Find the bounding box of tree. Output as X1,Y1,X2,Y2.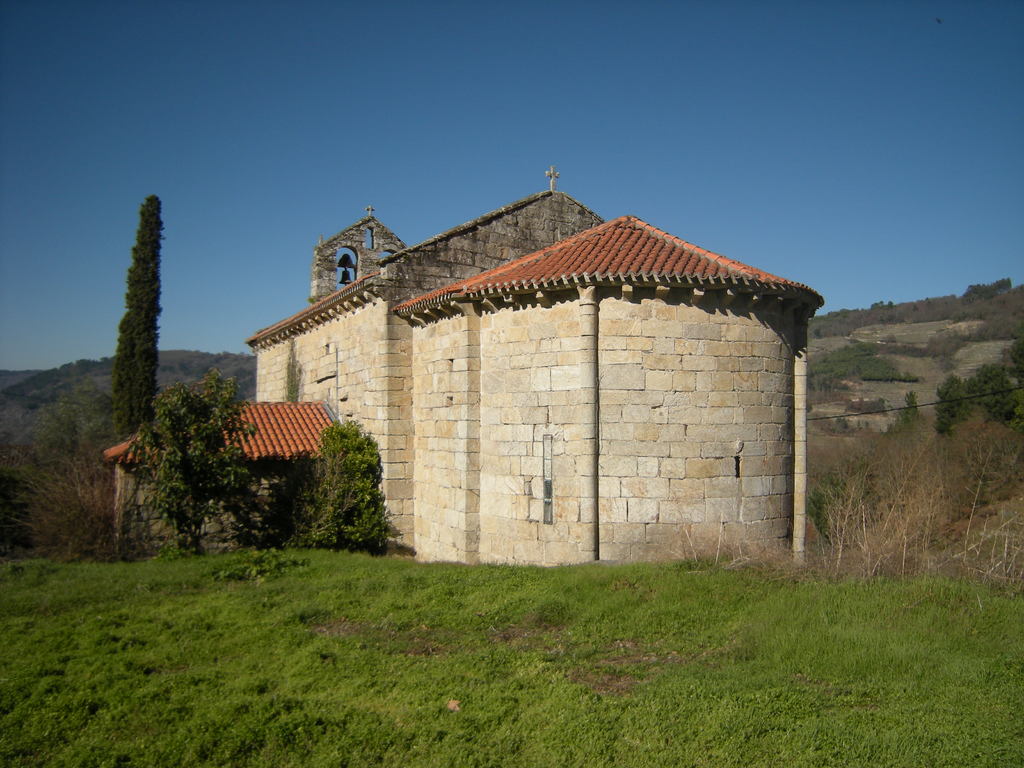
83,160,181,502.
